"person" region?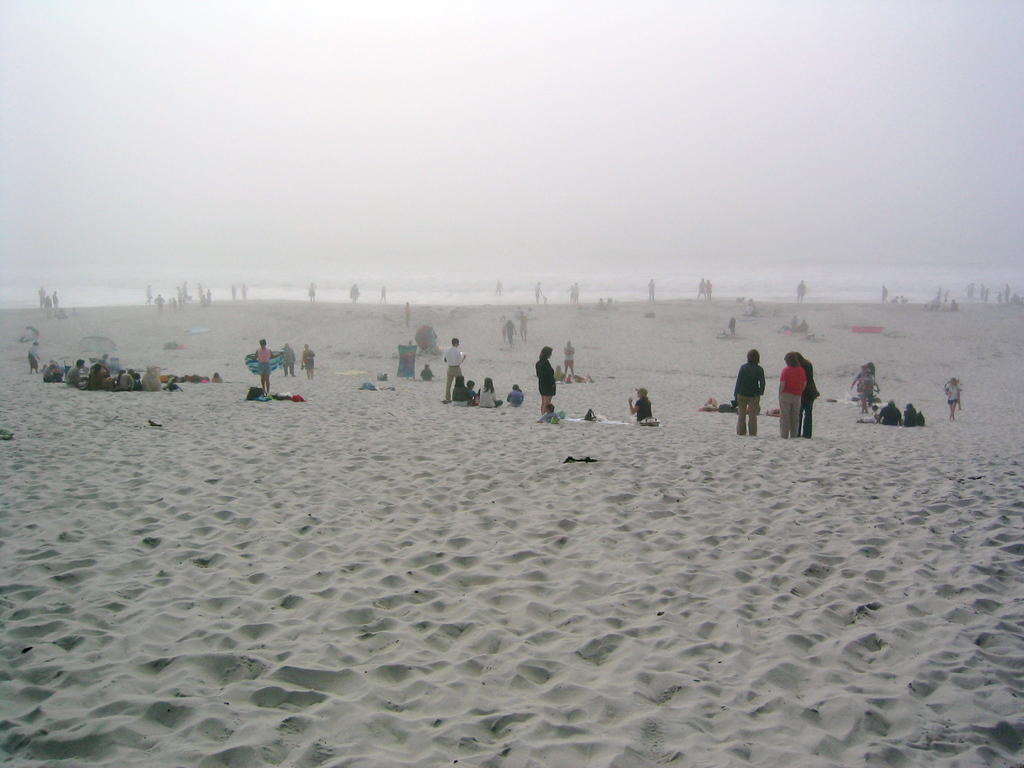
bbox=[307, 278, 318, 303]
